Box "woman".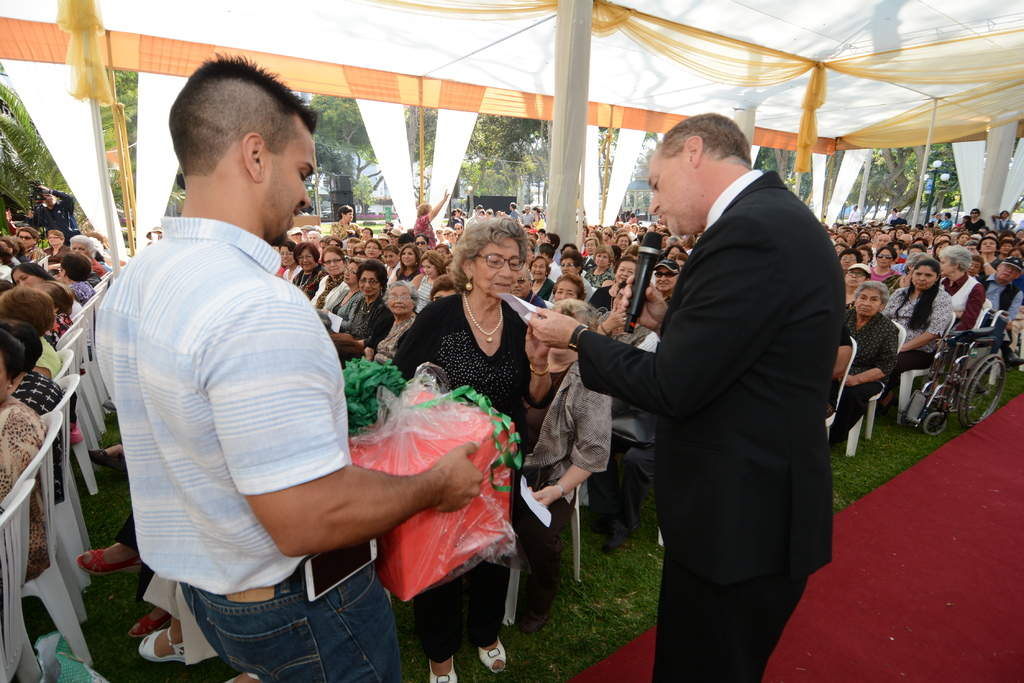
614/232/631/259.
